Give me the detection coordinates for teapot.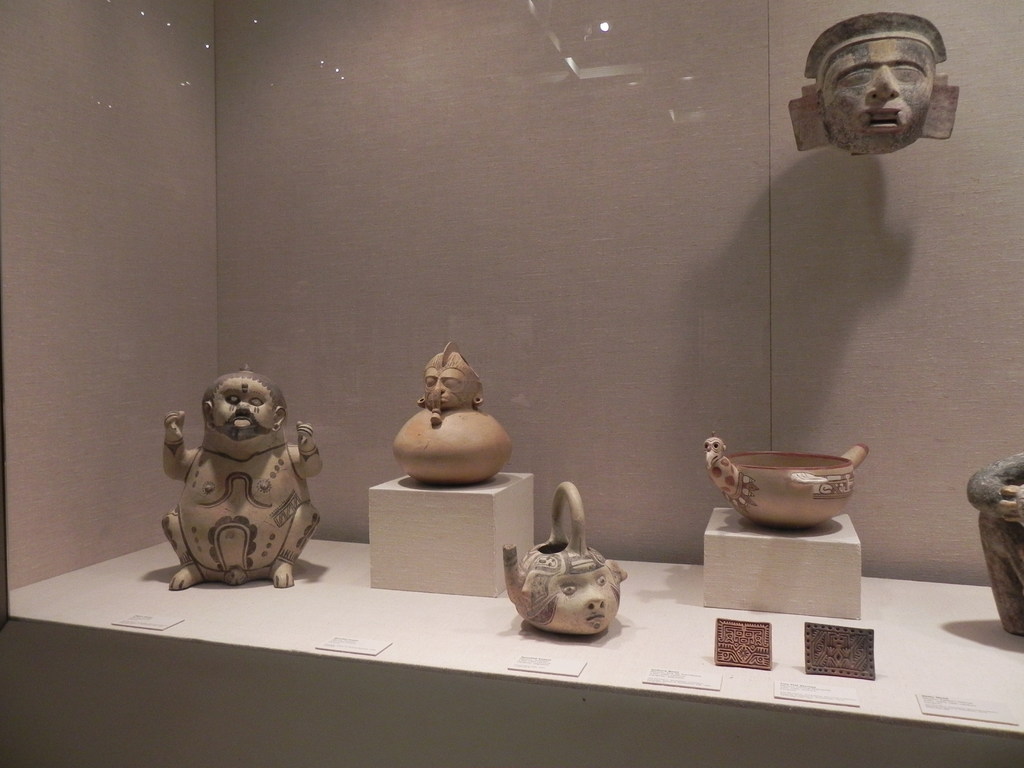
l=501, t=482, r=628, b=637.
